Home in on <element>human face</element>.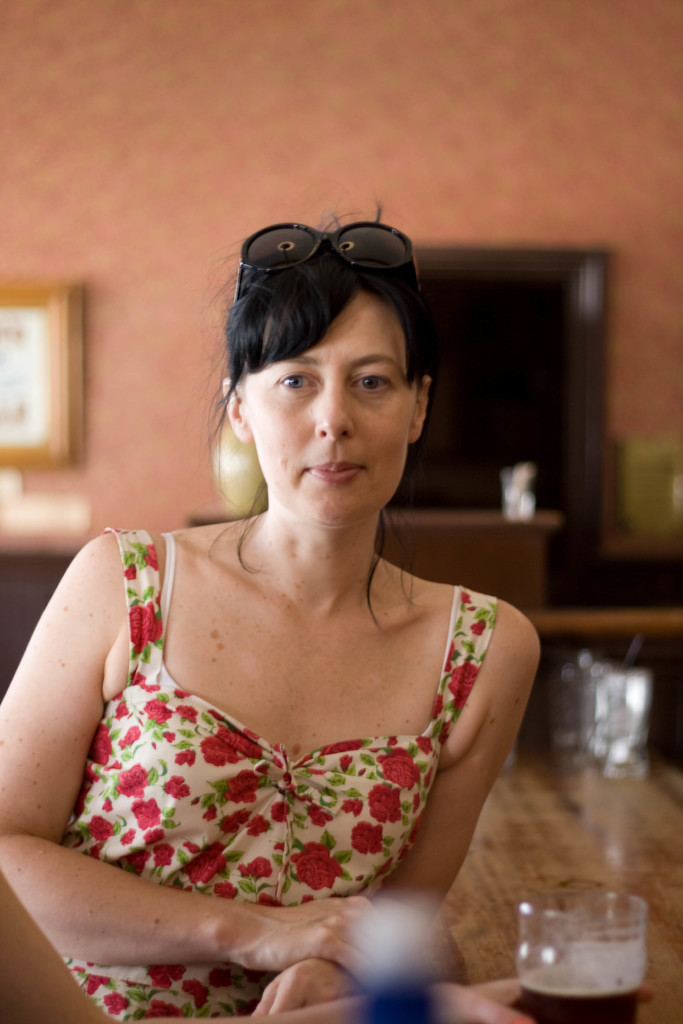
Homed in at [left=245, top=291, right=411, bottom=520].
